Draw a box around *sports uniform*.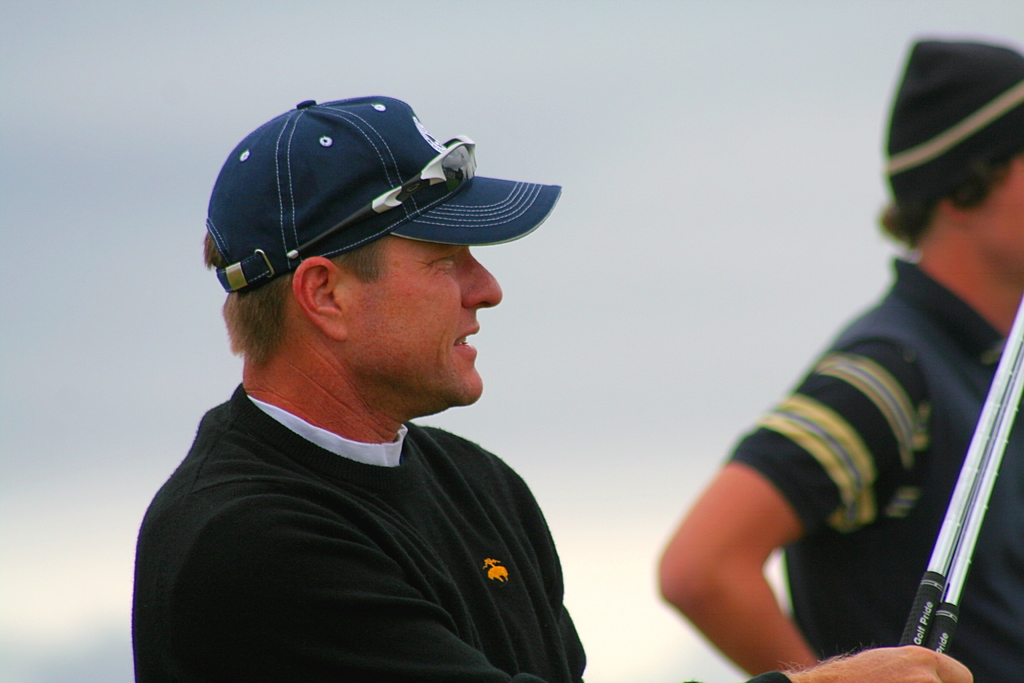
117, 93, 652, 670.
